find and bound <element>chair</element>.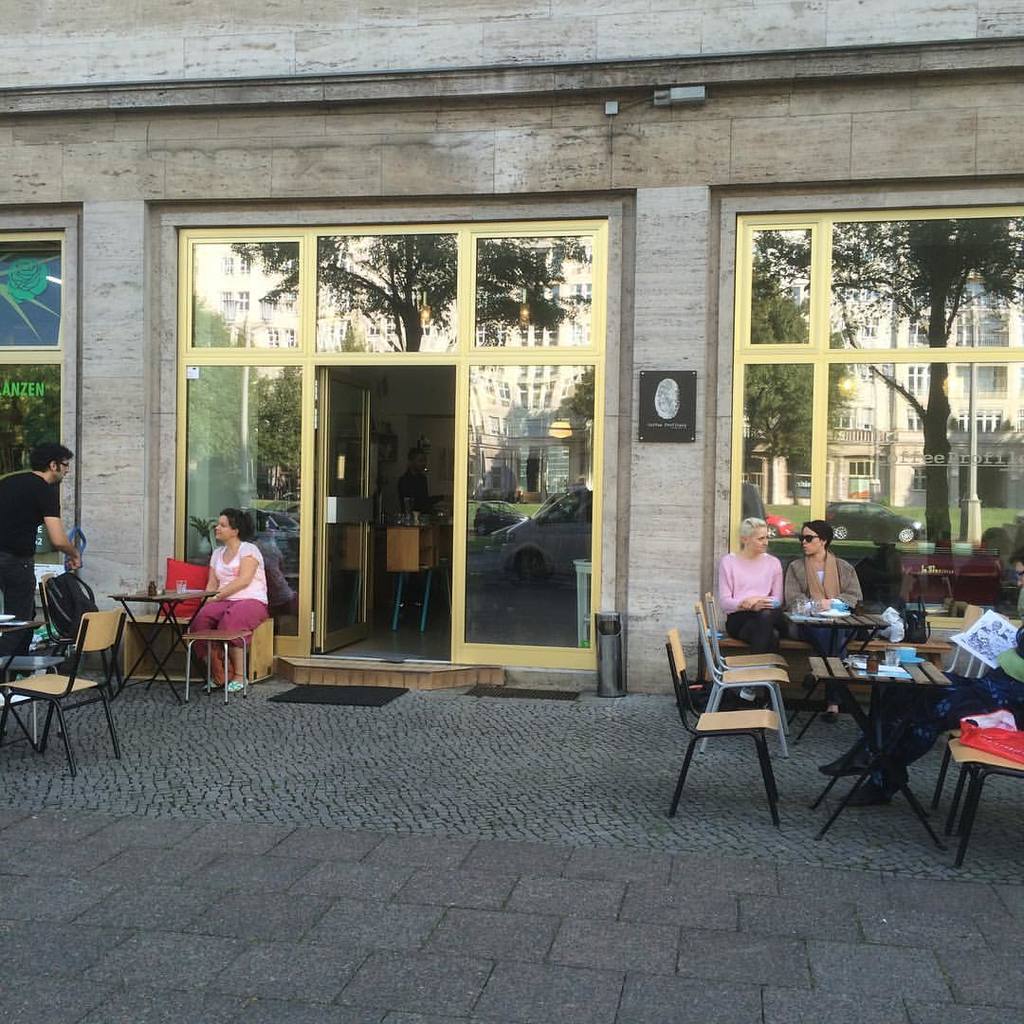
Bound: 693, 588, 785, 742.
